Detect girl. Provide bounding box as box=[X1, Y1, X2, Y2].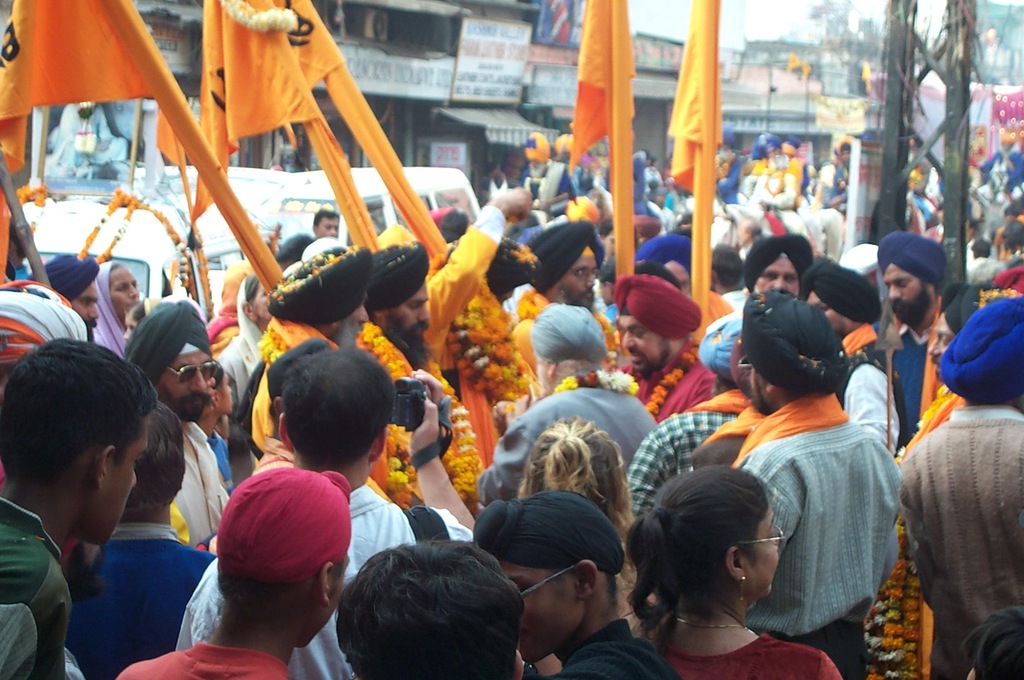
box=[629, 467, 842, 679].
